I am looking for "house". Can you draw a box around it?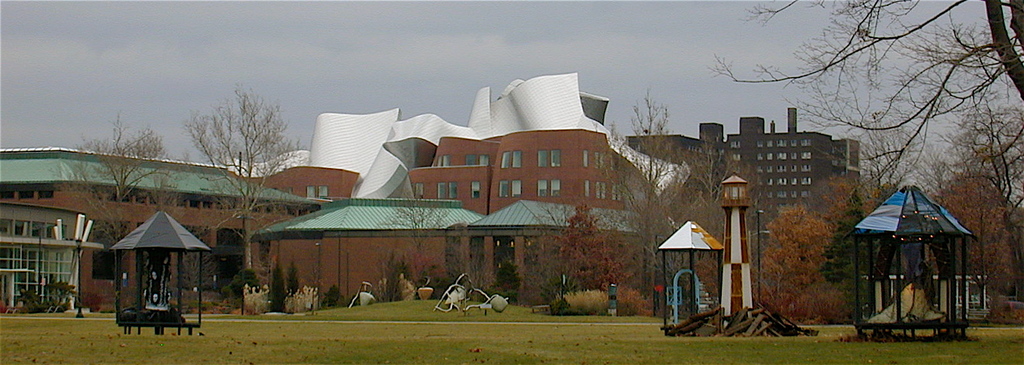
Sure, the bounding box is Rect(446, 189, 635, 313).
